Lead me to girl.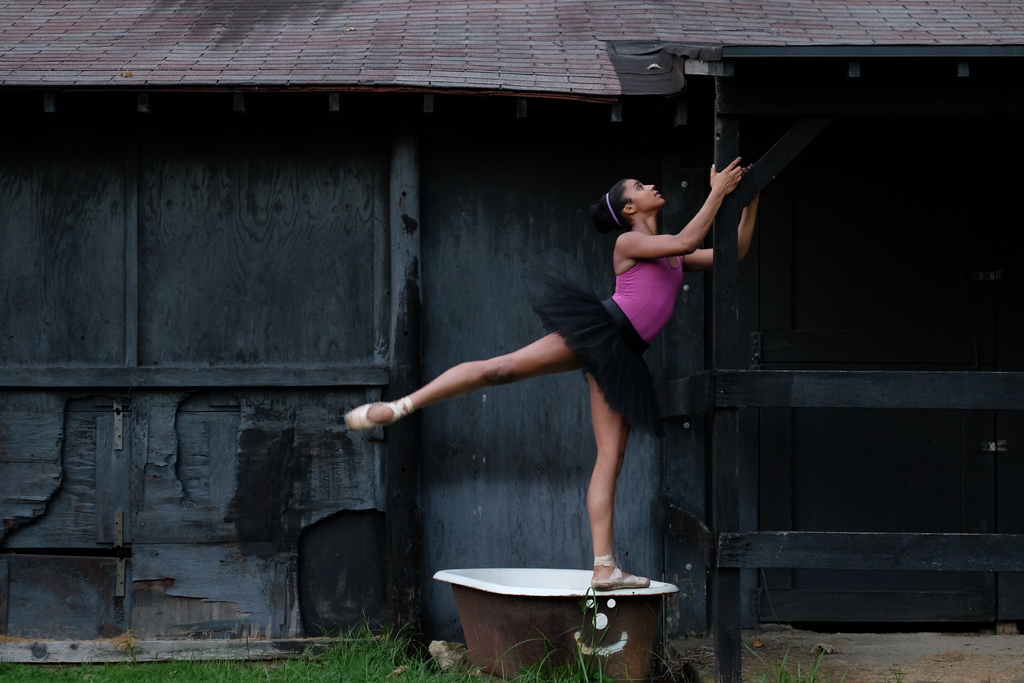
Lead to x1=342 y1=154 x2=762 y2=595.
